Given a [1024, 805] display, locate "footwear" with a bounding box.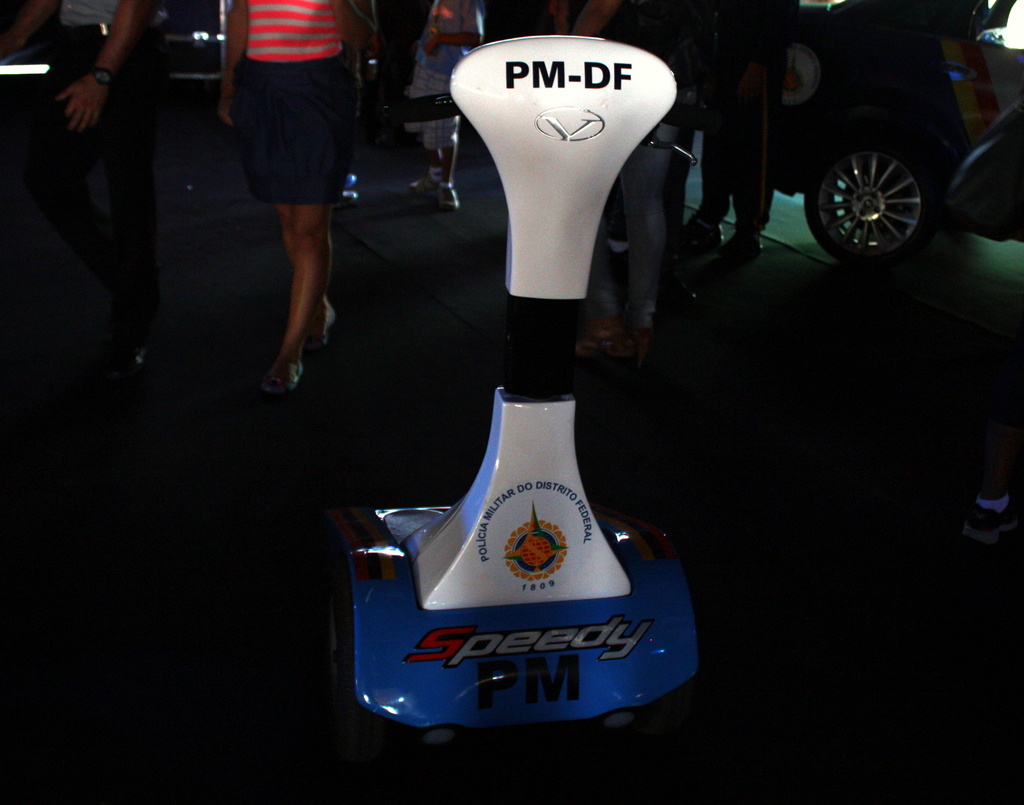
Located: <region>335, 167, 356, 198</region>.
